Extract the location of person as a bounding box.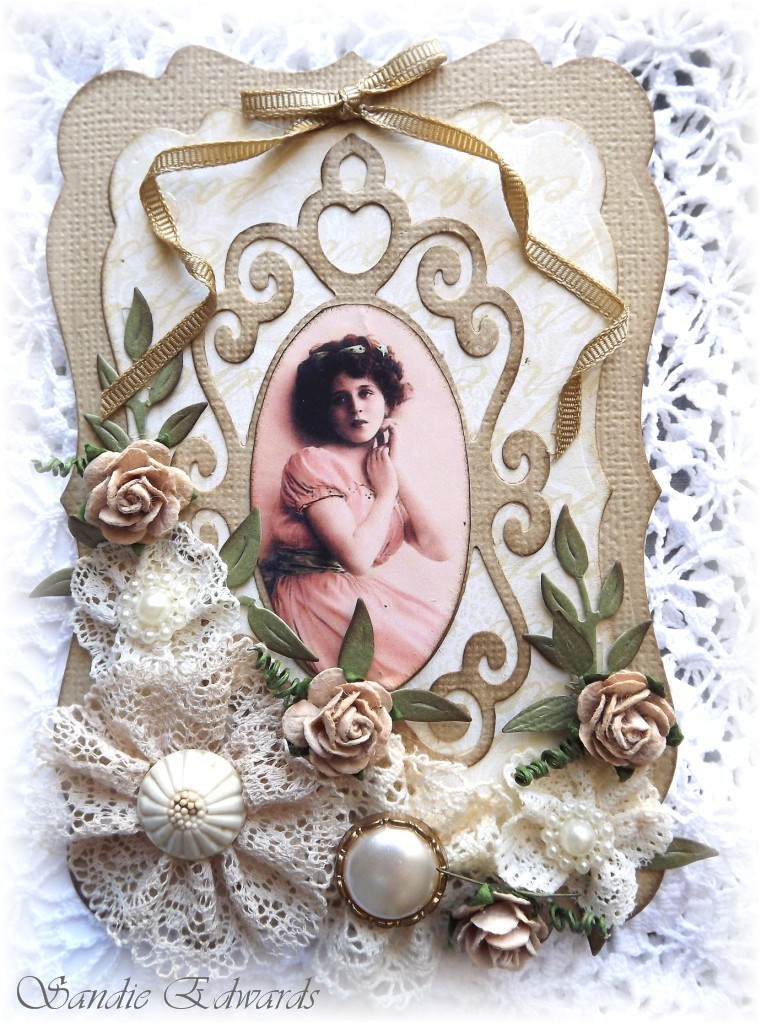
[262, 333, 451, 693].
